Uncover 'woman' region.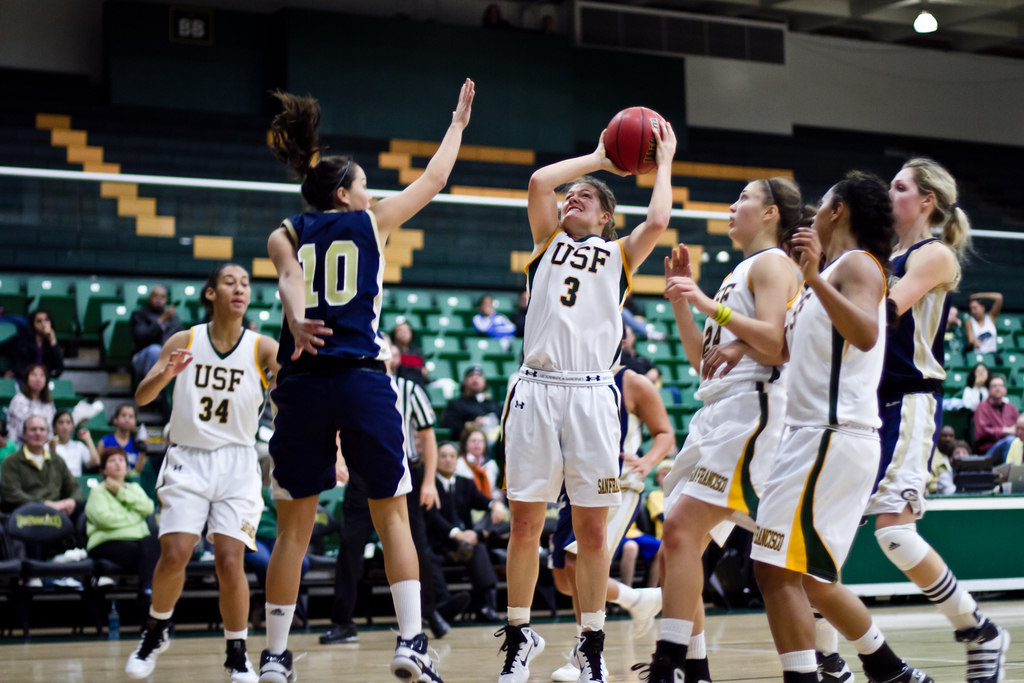
Uncovered: [left=499, top=118, right=676, bottom=682].
